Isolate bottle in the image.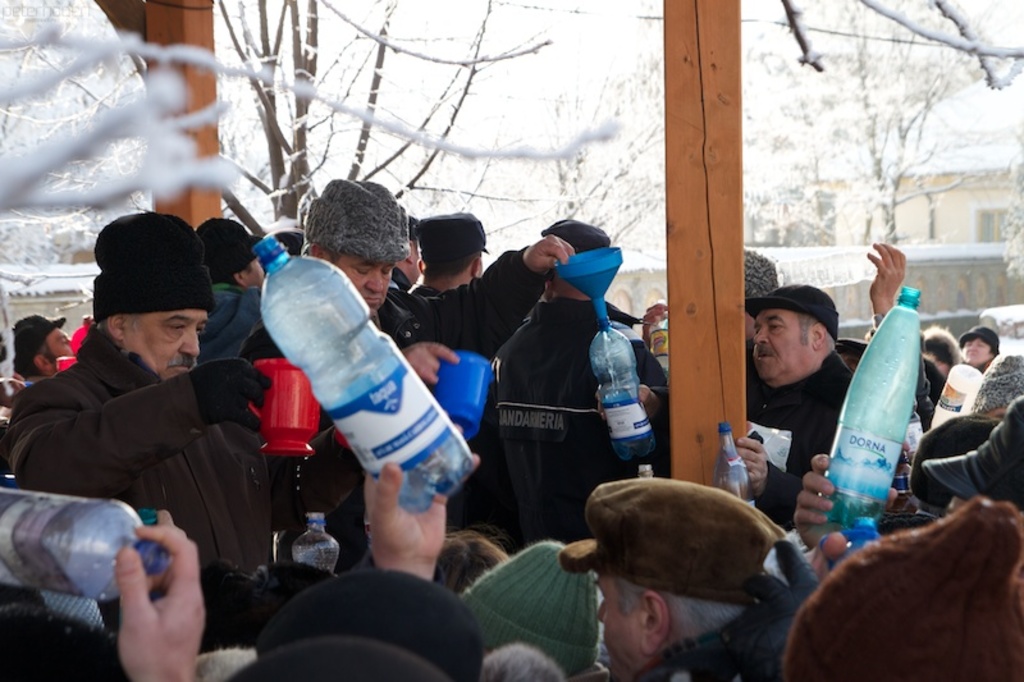
Isolated region: <box>721,424,758,503</box>.
